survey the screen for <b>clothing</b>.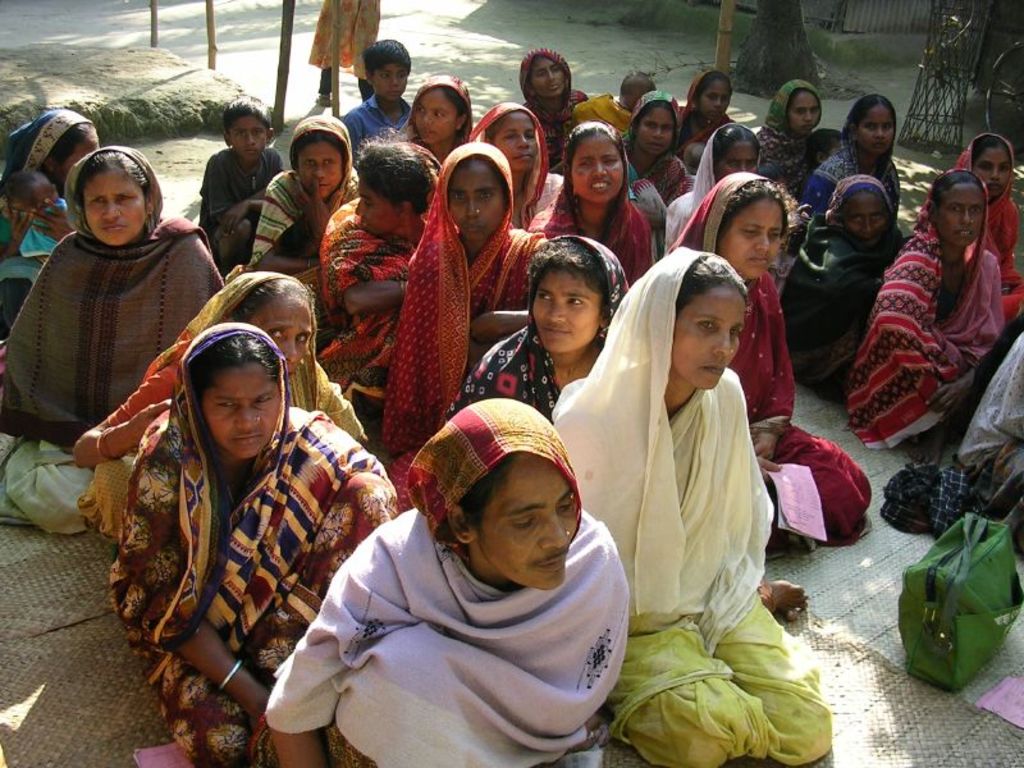
Survey found: rect(522, 45, 588, 174).
